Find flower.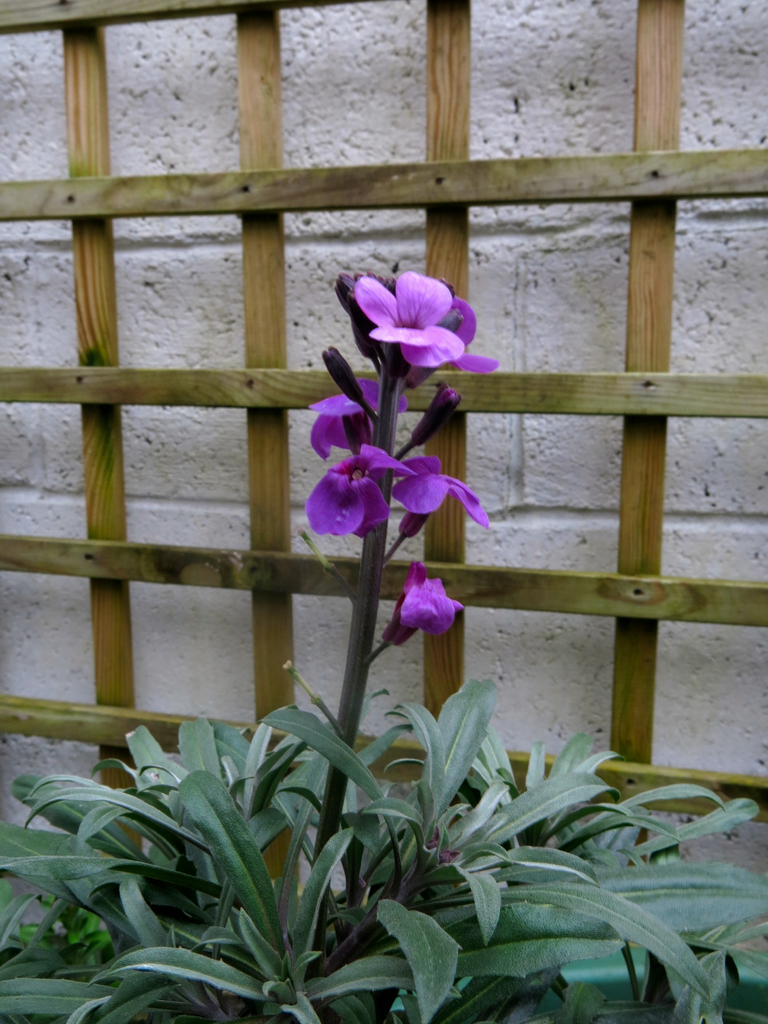
391, 446, 494, 541.
